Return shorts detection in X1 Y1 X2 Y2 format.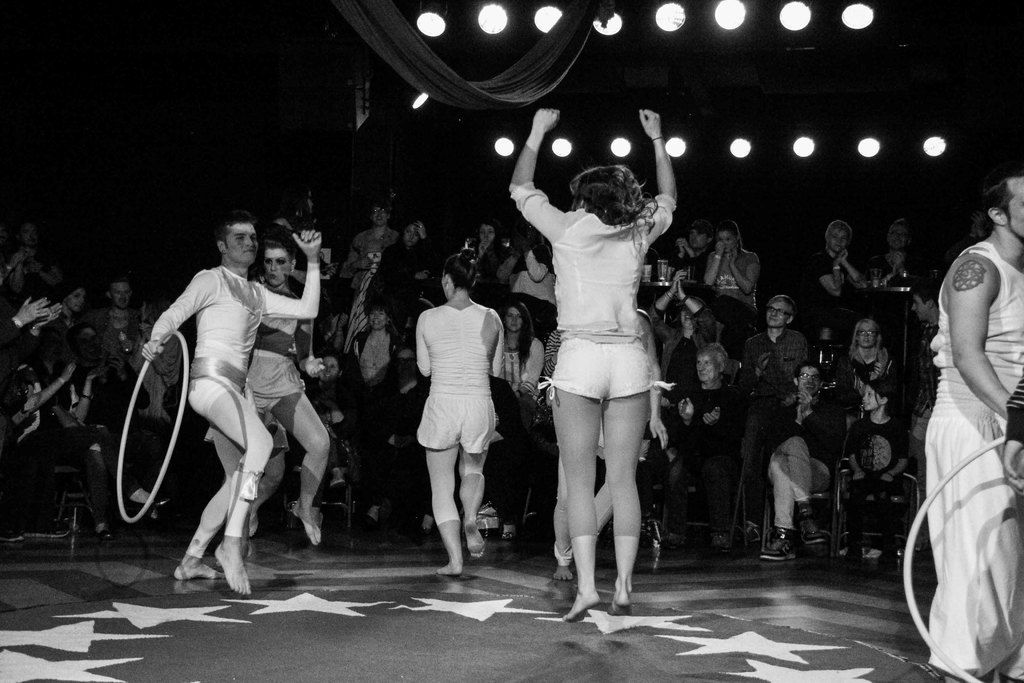
248 392 283 418.
